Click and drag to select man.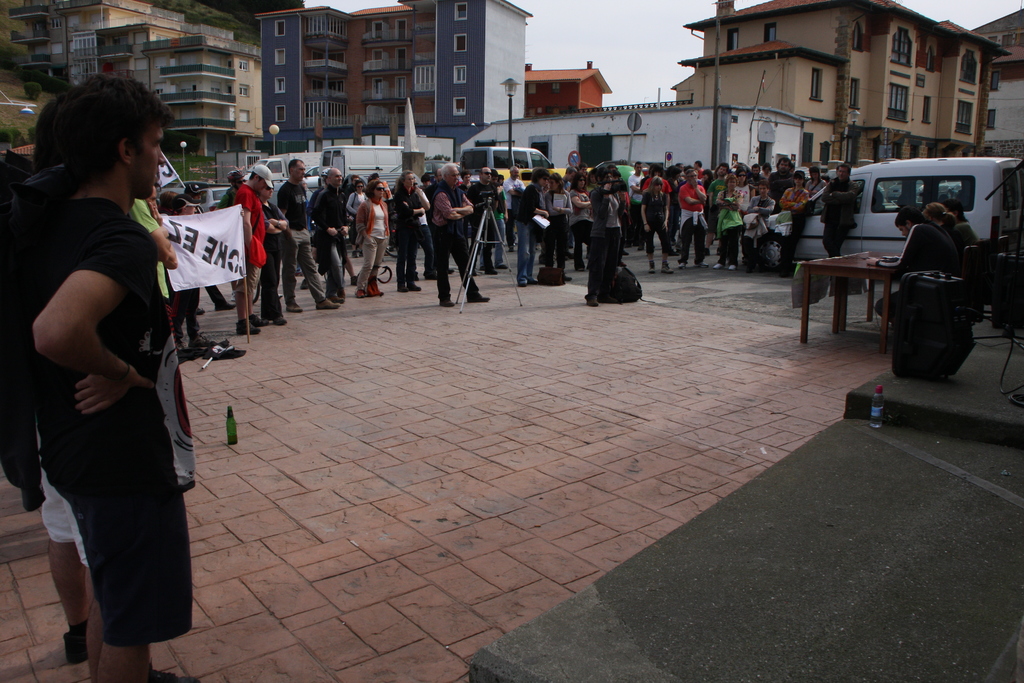
Selection: box(0, 77, 200, 664).
